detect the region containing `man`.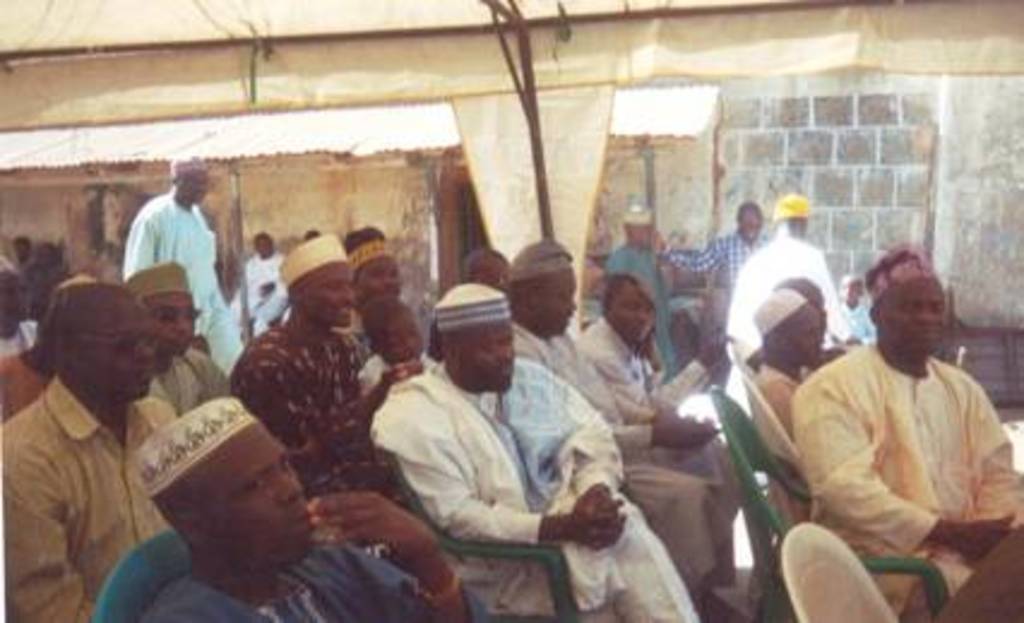
box(344, 229, 406, 368).
